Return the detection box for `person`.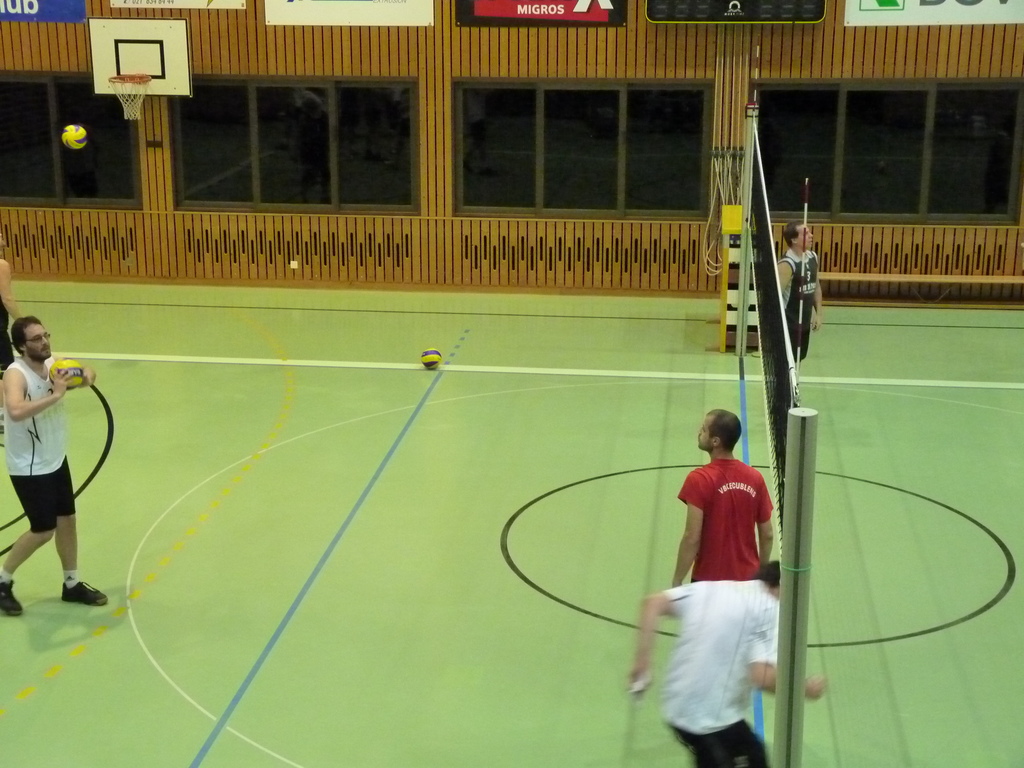
x1=1 y1=316 x2=97 y2=627.
